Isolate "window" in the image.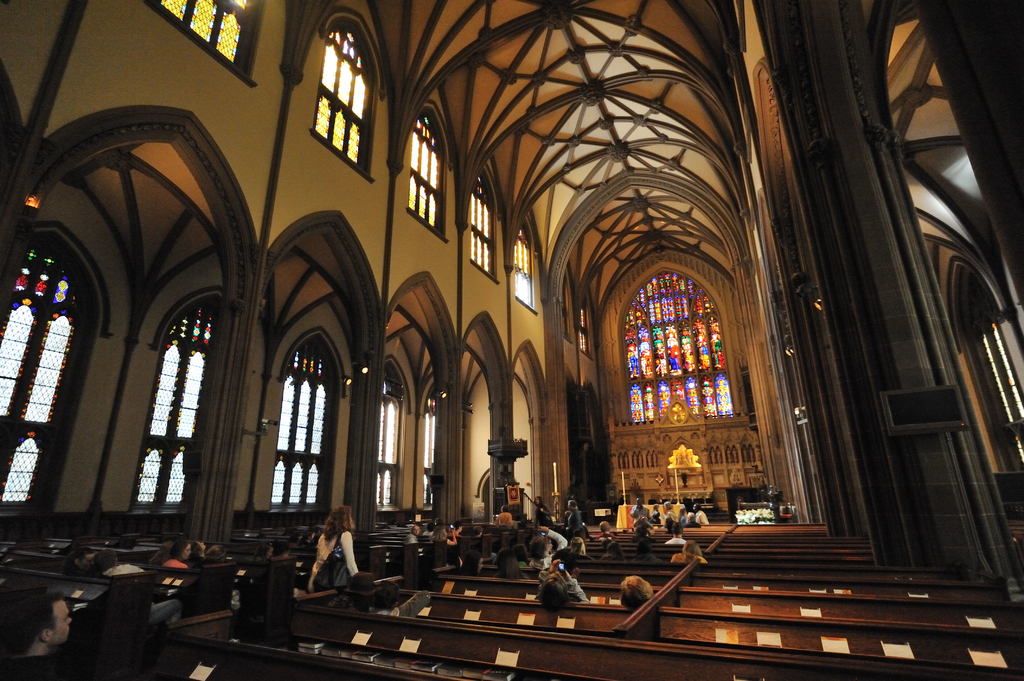
Isolated region: [x1=150, y1=0, x2=271, y2=89].
